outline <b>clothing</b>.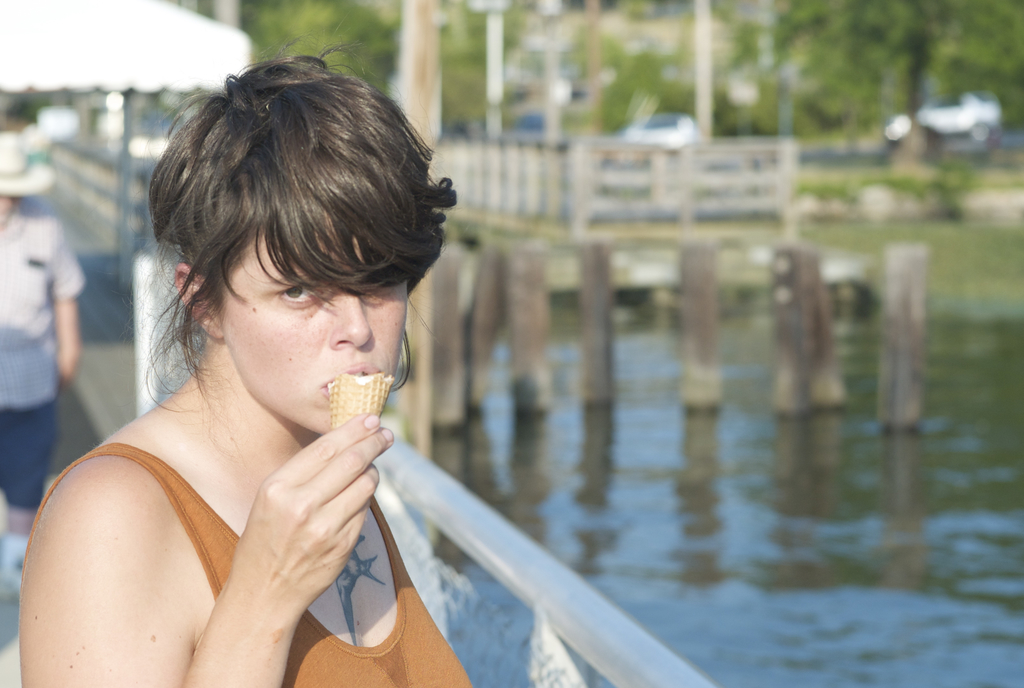
Outline: x1=0, y1=208, x2=94, y2=507.
